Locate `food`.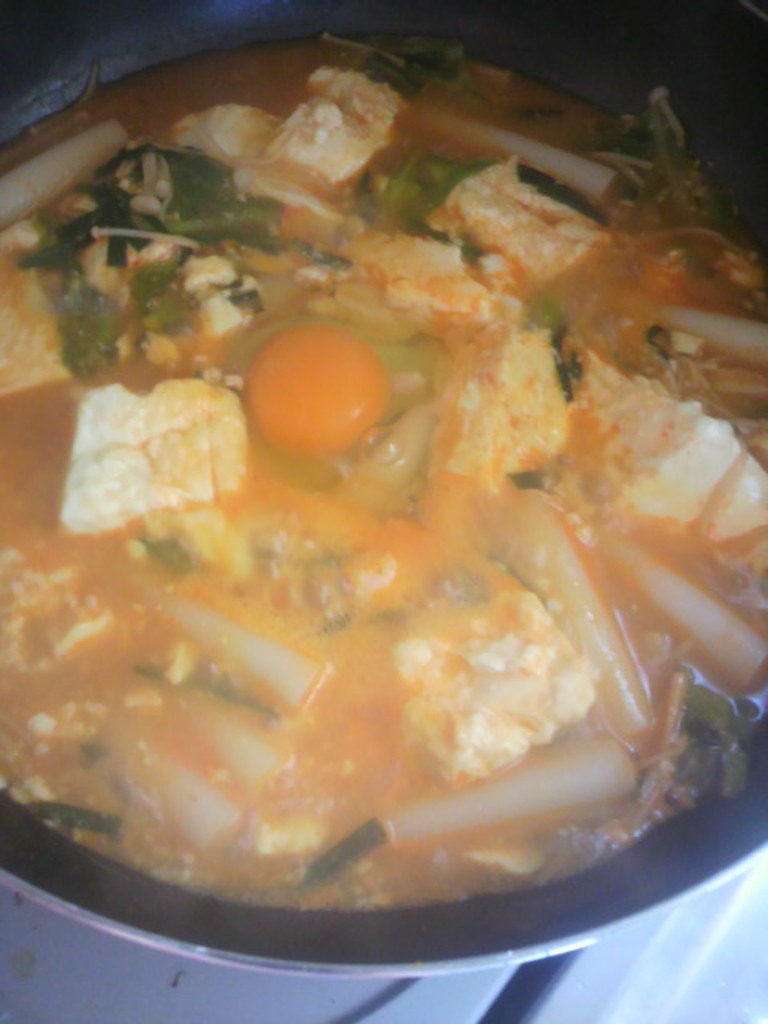
Bounding box: {"x1": 0, "y1": 32, "x2": 766, "y2": 910}.
